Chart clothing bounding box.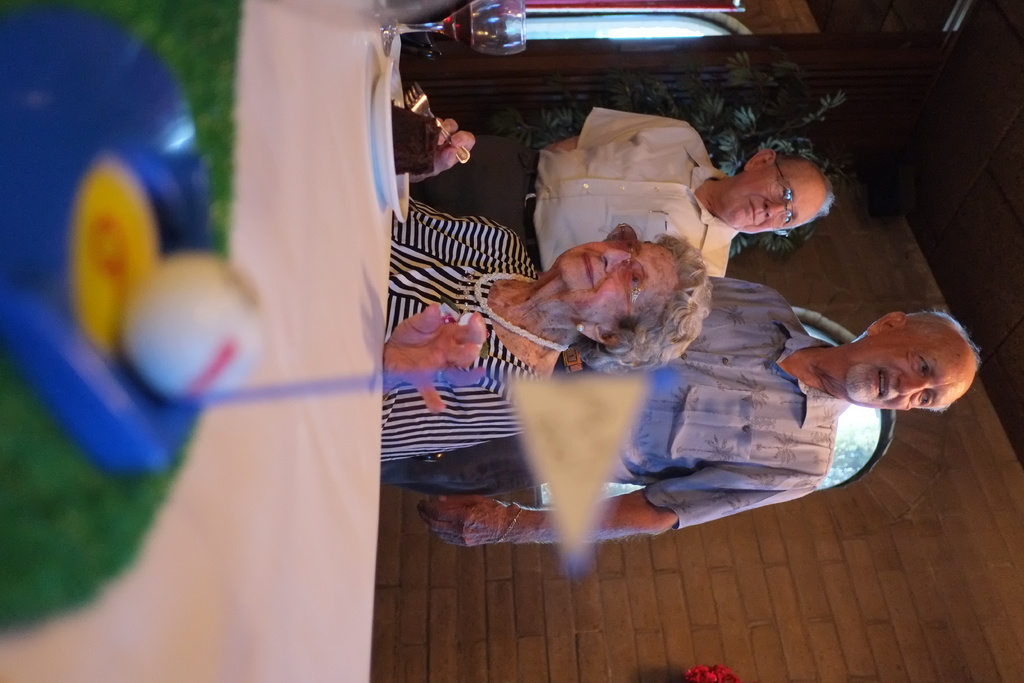
Charted: box(378, 193, 565, 472).
